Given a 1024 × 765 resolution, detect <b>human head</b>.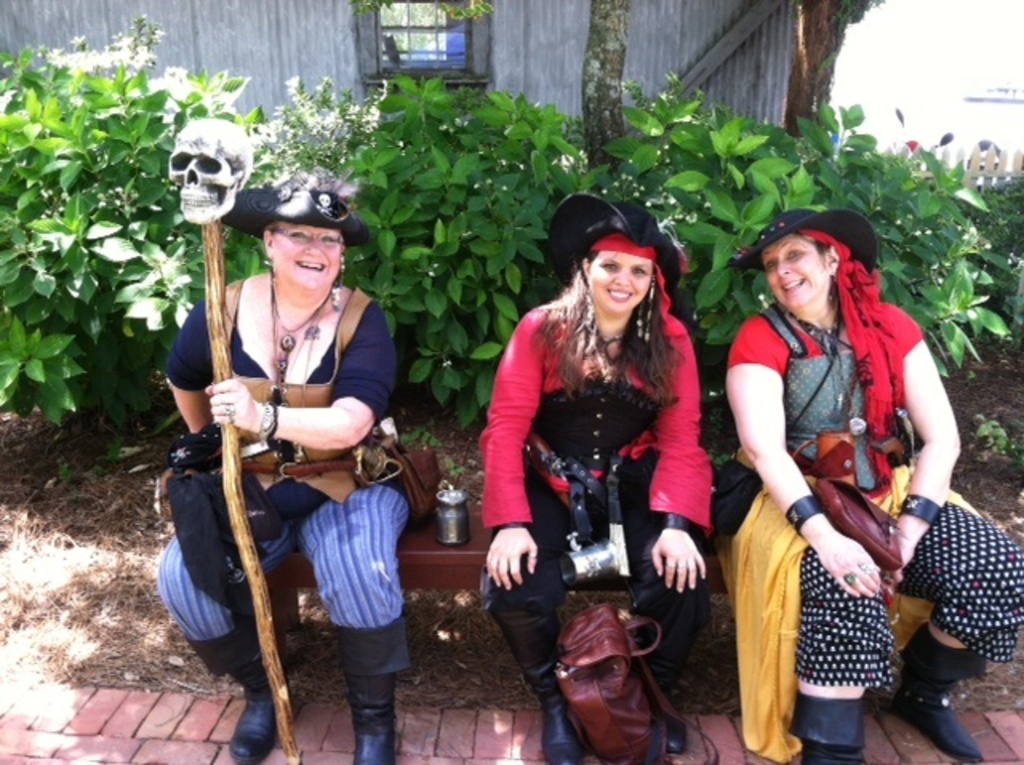
<box>259,200,352,291</box>.
